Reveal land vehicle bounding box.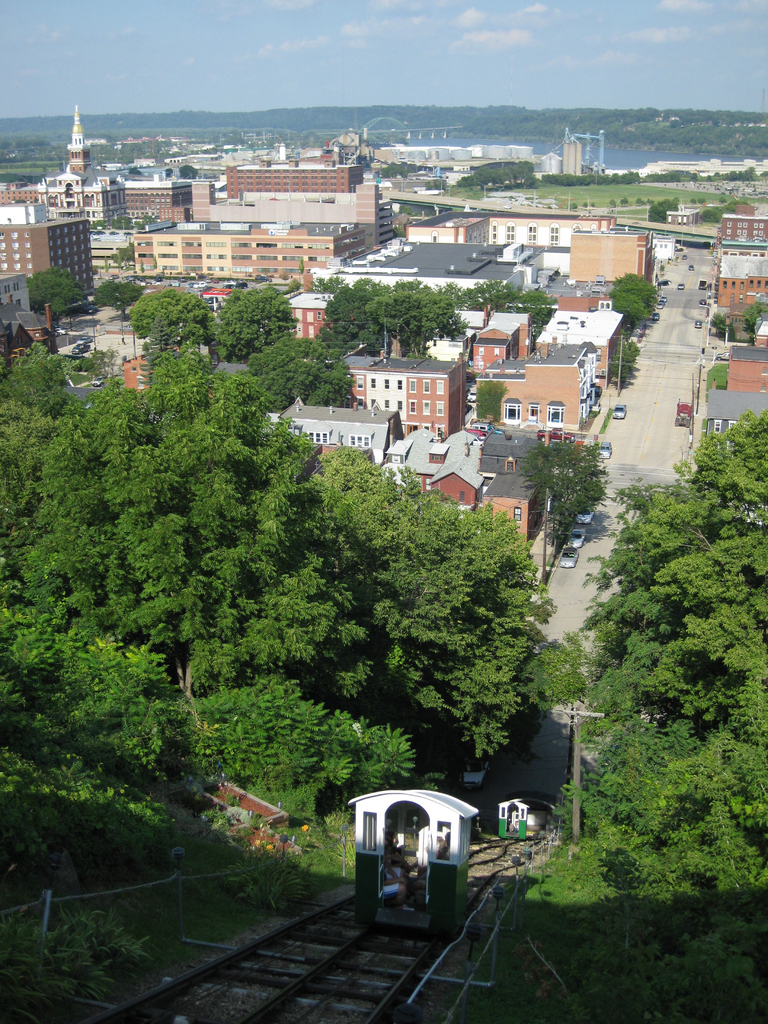
Revealed: [655,316,660,320].
